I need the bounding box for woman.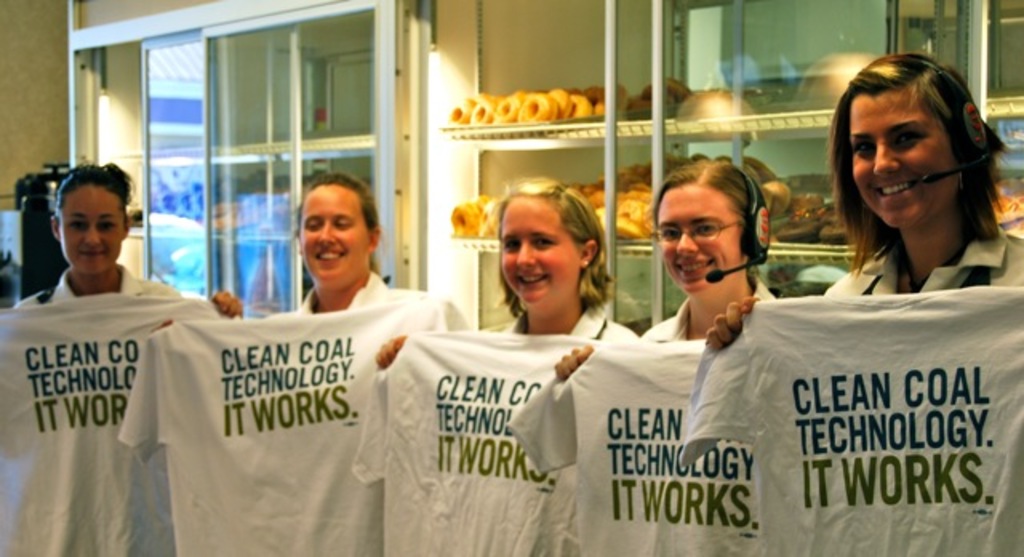
Here it is: (152,173,466,331).
